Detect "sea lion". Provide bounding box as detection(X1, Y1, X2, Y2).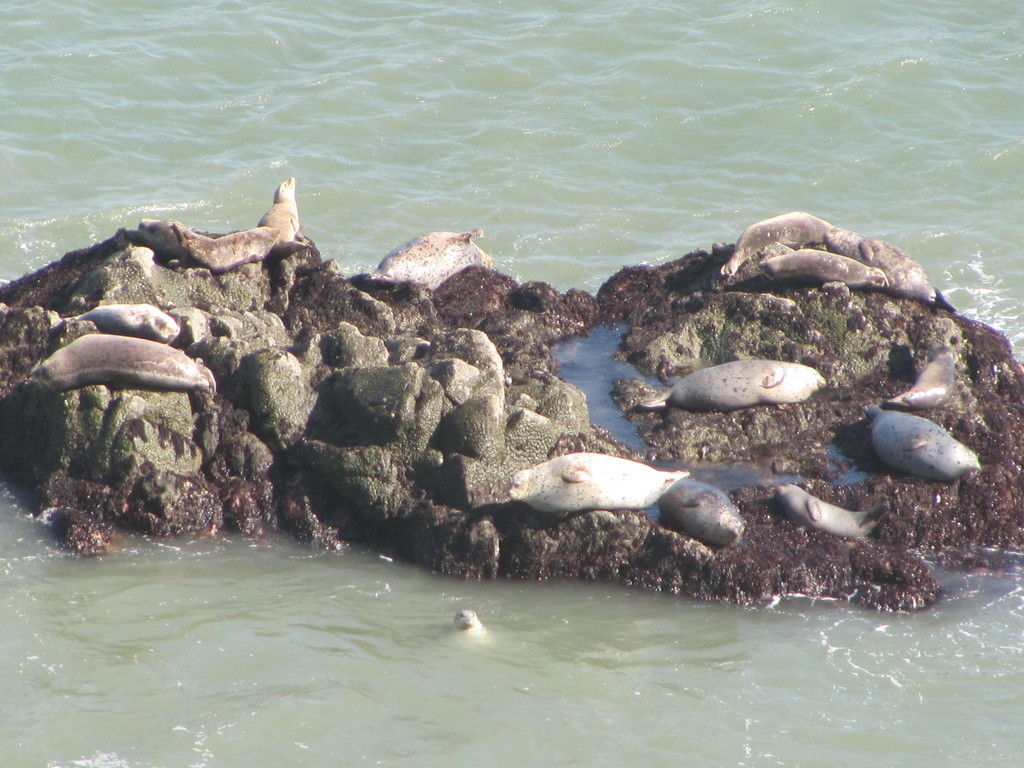
detection(724, 209, 832, 286).
